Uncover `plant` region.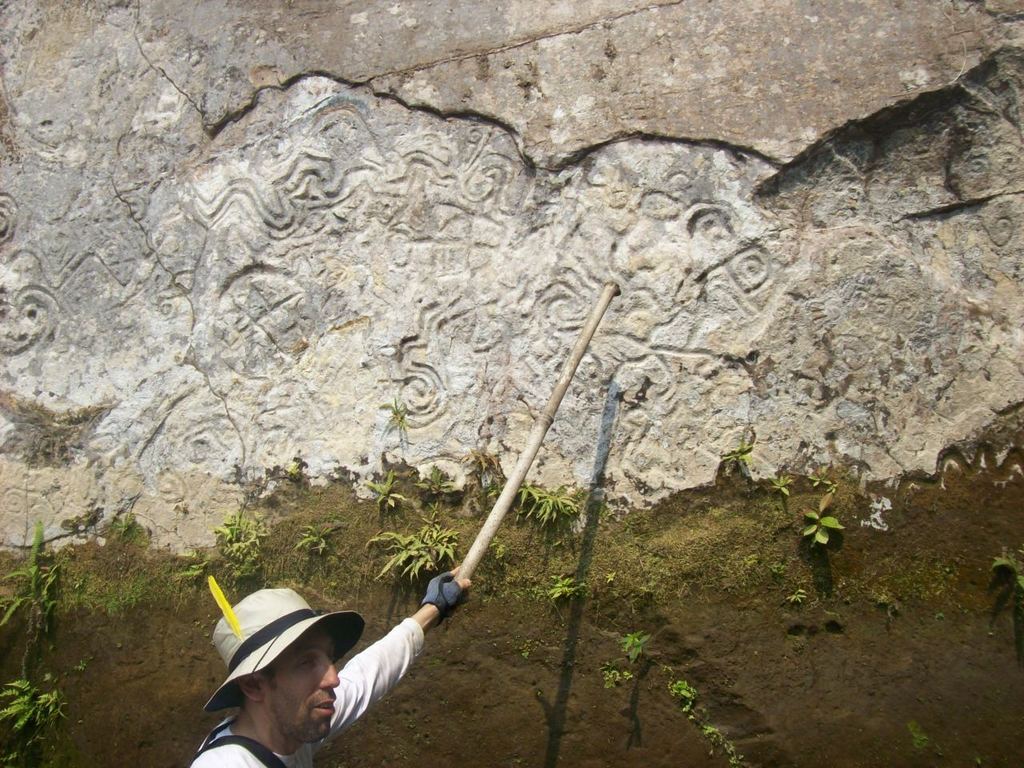
Uncovered: [x1=388, y1=395, x2=410, y2=433].
